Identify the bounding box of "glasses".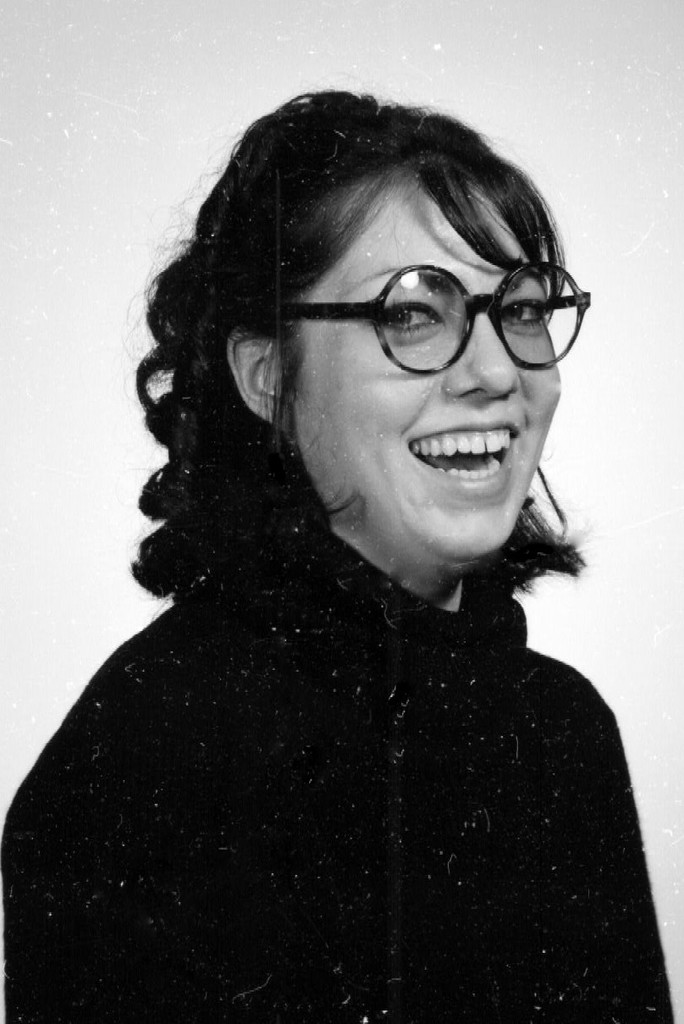
[262,262,598,357].
